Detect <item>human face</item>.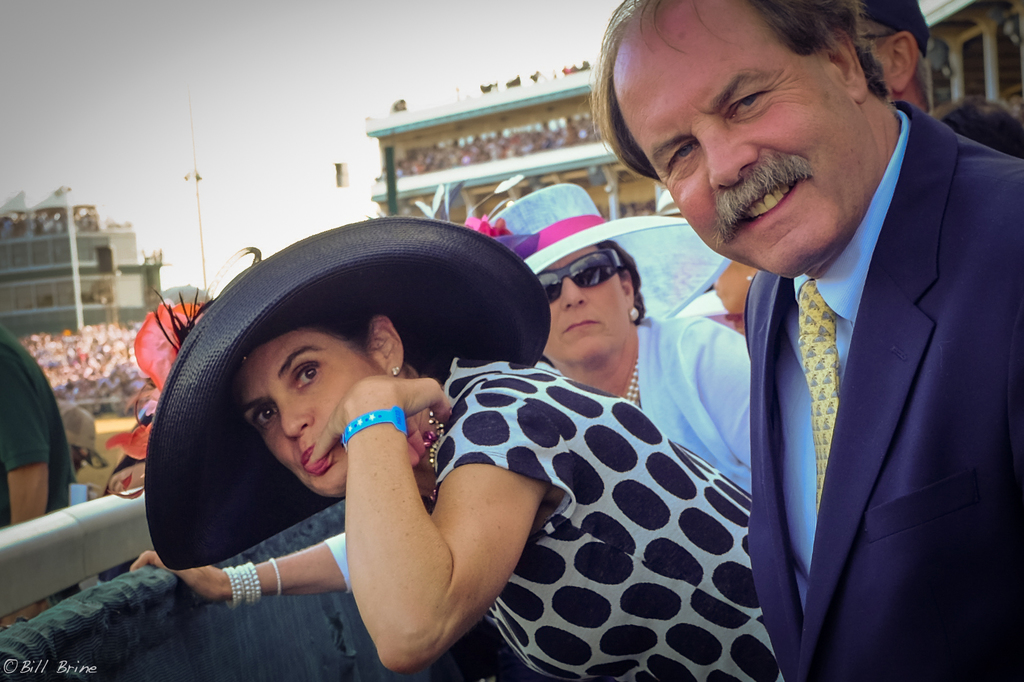
Detected at <box>543,245,632,367</box>.
